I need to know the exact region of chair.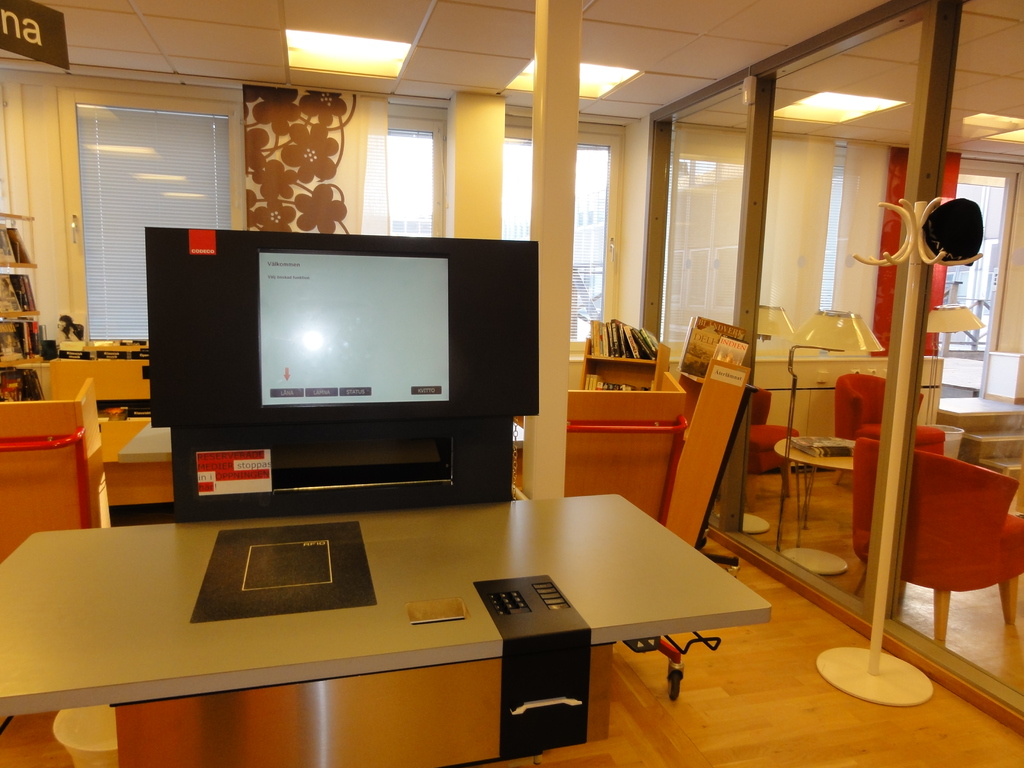
Region: x1=750 y1=380 x2=800 y2=476.
